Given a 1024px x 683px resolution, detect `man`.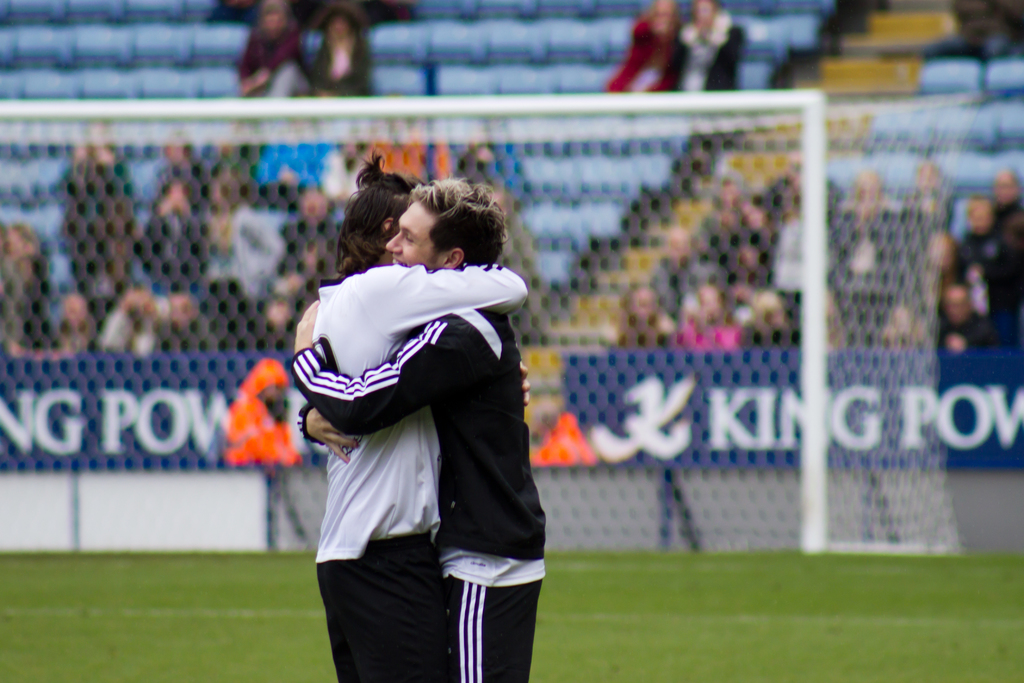
(223,356,307,470).
